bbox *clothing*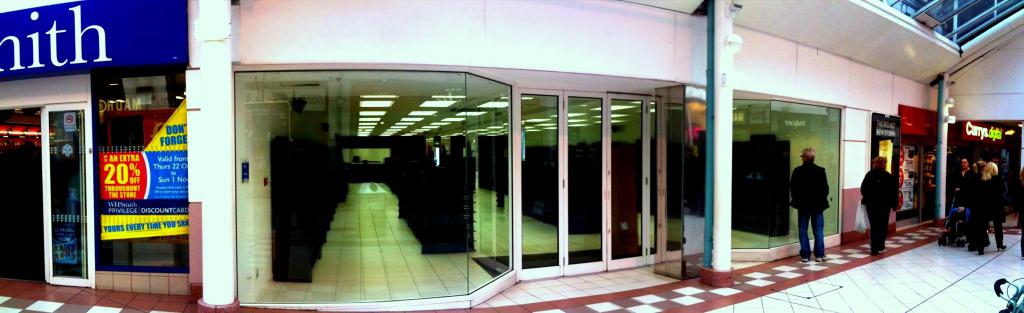
[787, 154, 833, 259]
